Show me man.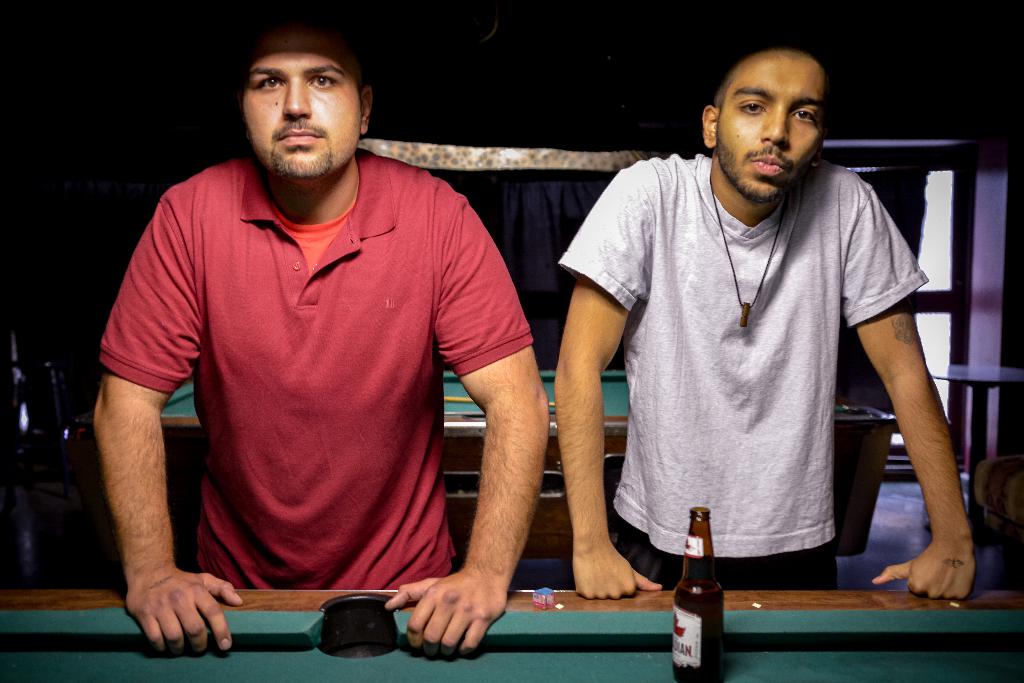
man is here: 80/0/555/661.
